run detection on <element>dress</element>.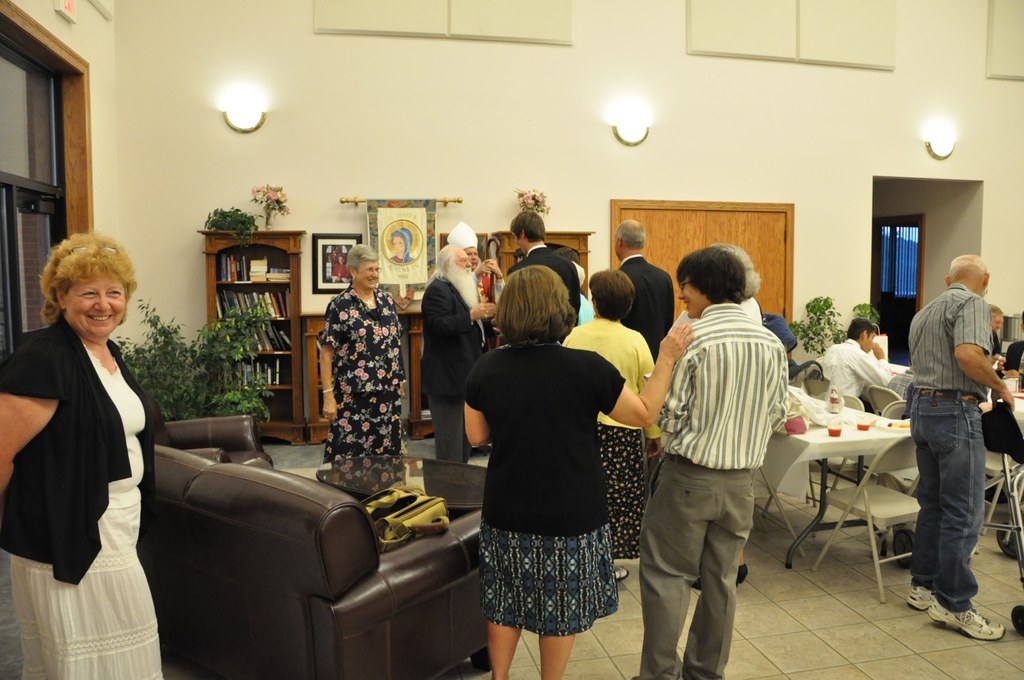
Result: region(308, 281, 404, 498).
